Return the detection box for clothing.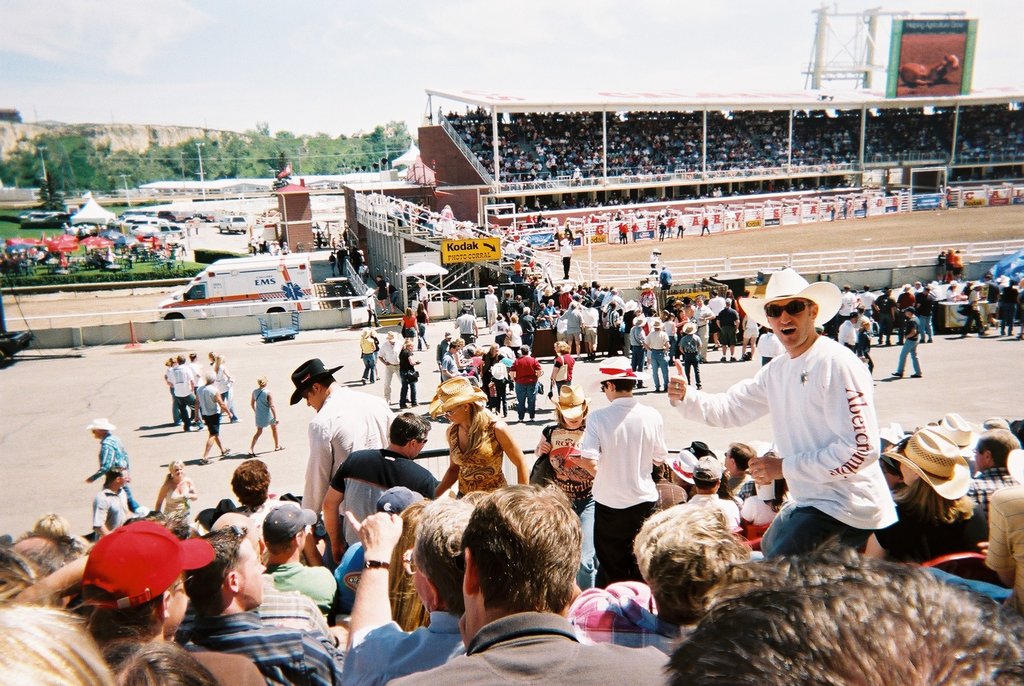
detection(892, 315, 922, 378).
